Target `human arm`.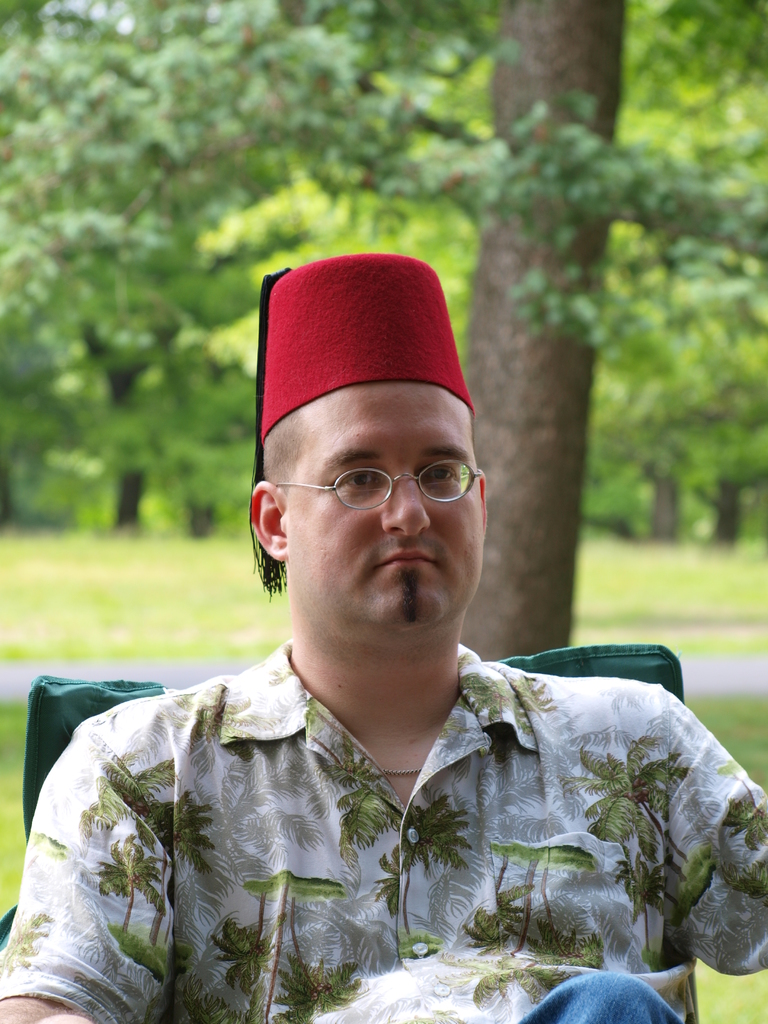
Target region: select_region(668, 673, 767, 984).
